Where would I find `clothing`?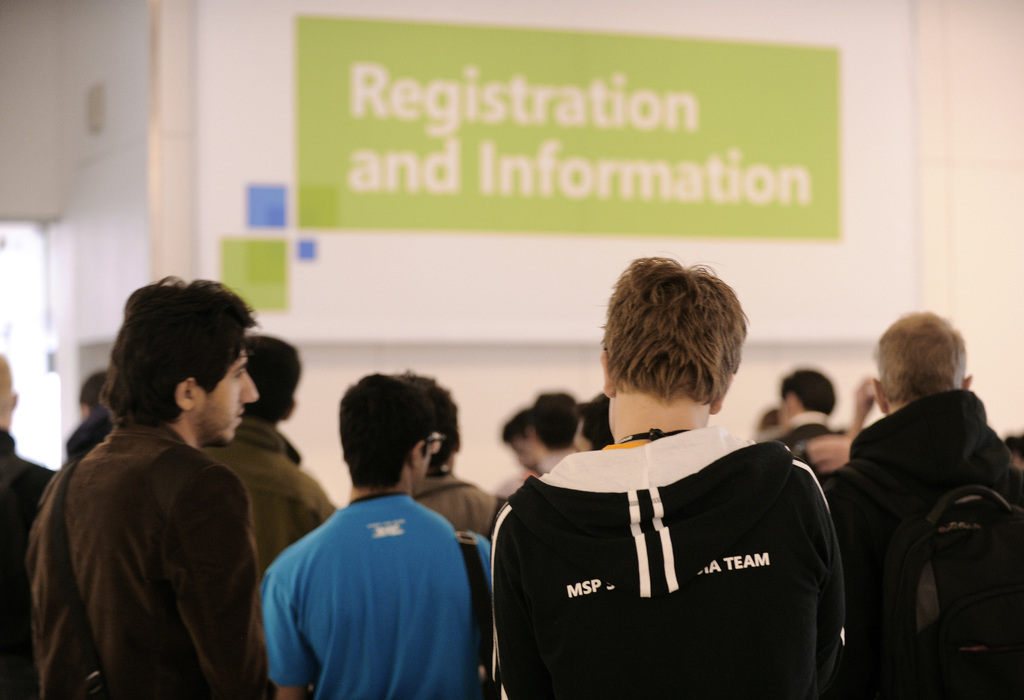
At x1=480 y1=417 x2=850 y2=699.
